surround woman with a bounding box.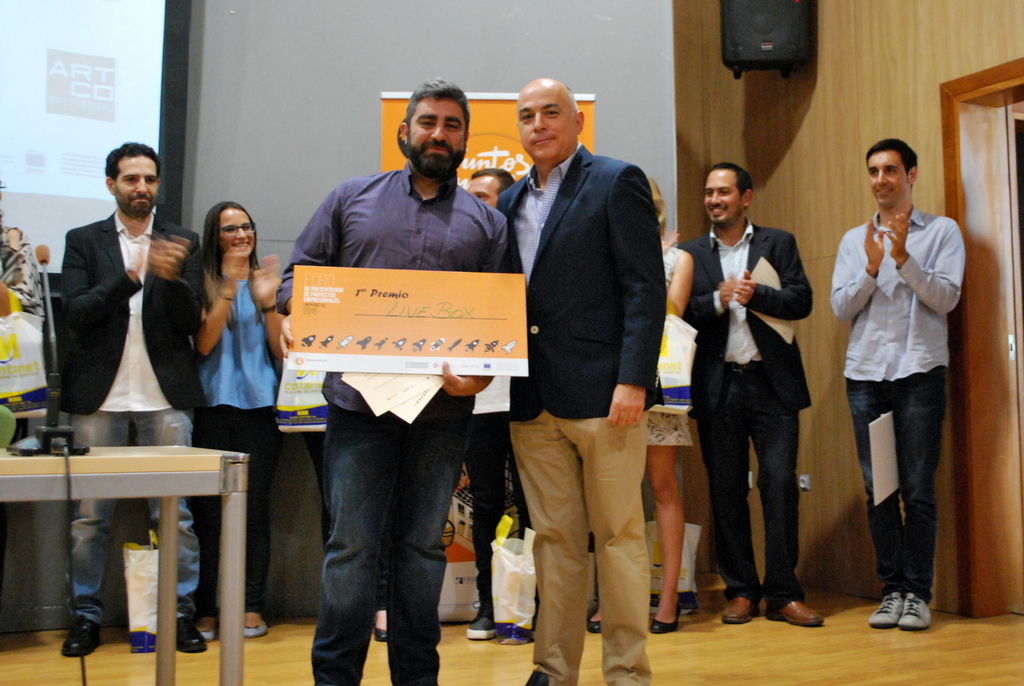
bbox=[580, 179, 701, 634].
